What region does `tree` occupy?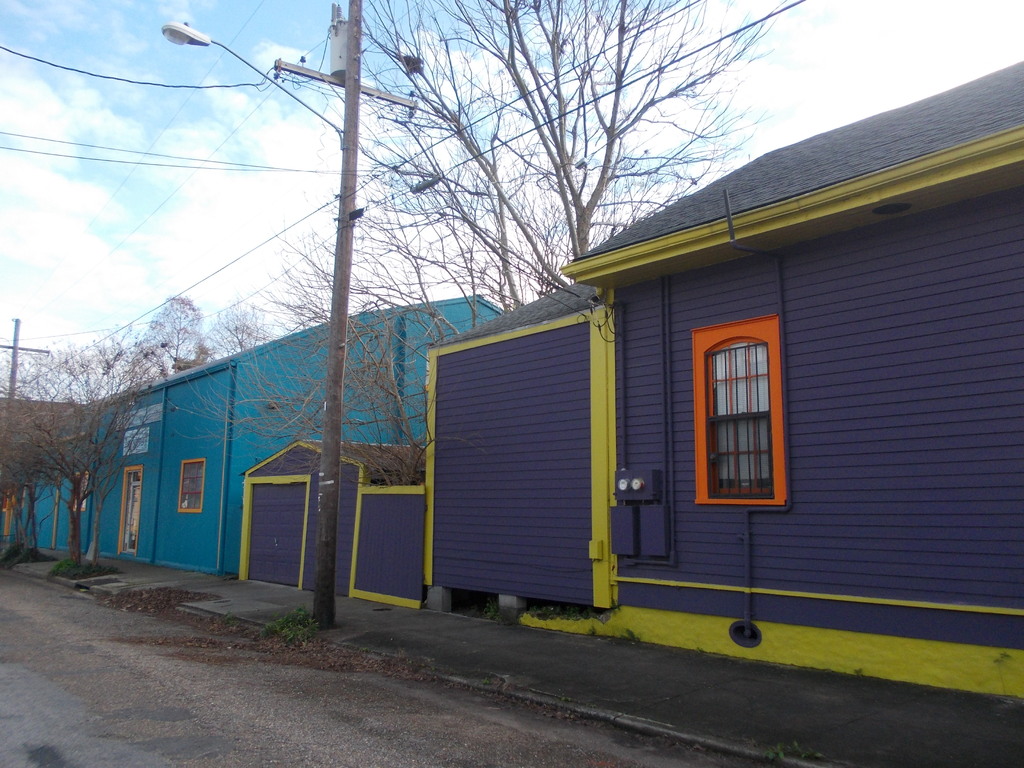
[172,213,466,486].
